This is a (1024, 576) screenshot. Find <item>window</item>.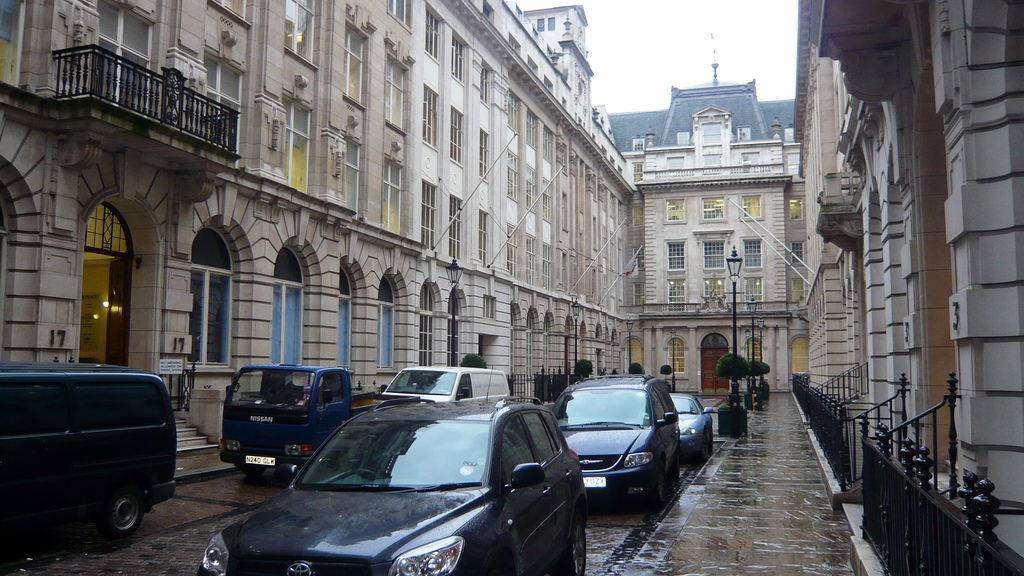
Bounding box: x1=604, y1=228, x2=607, y2=259.
